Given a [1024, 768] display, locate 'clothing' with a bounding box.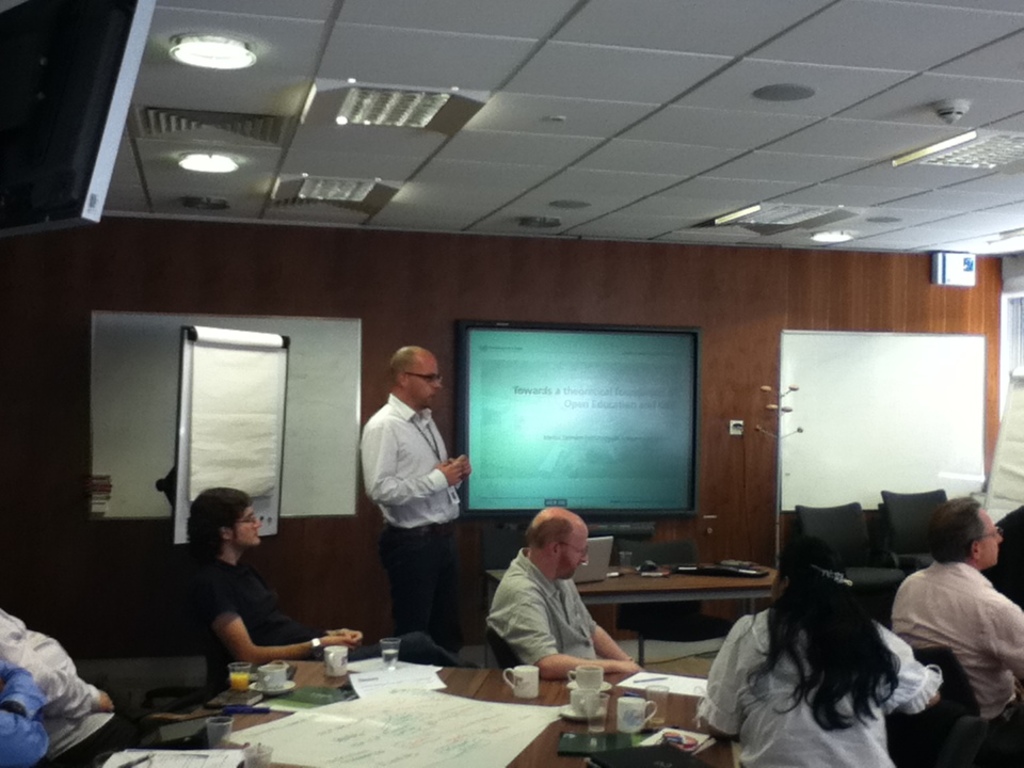
Located: [x1=193, y1=548, x2=305, y2=670].
